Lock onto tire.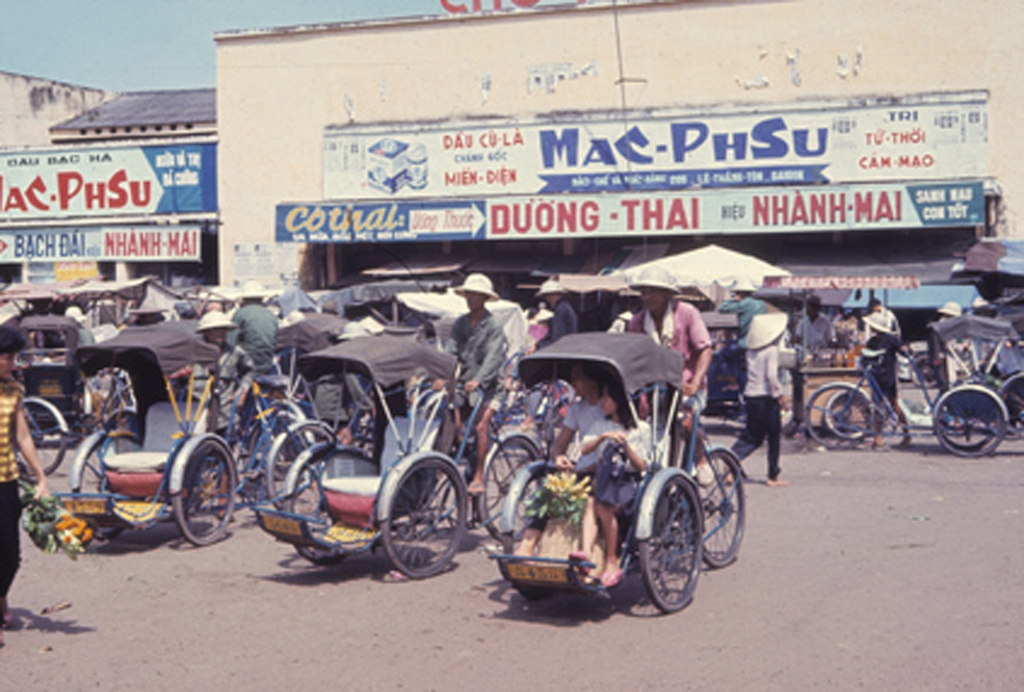
Locked: region(280, 443, 378, 564).
